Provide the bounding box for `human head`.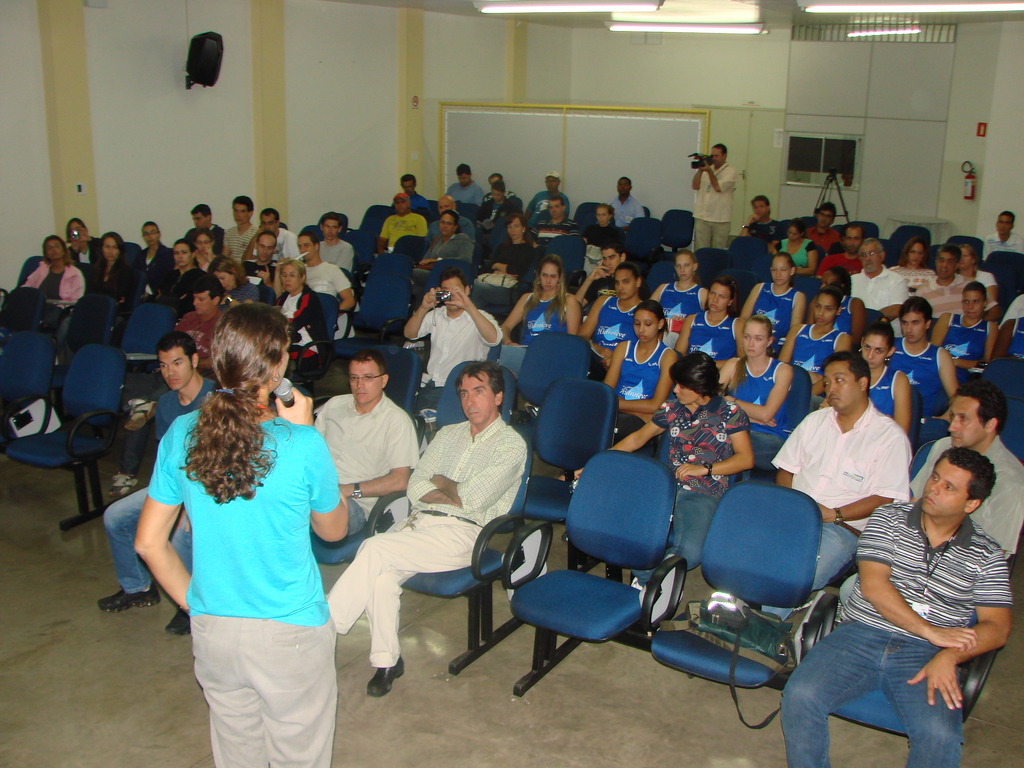
[489,174,502,186].
